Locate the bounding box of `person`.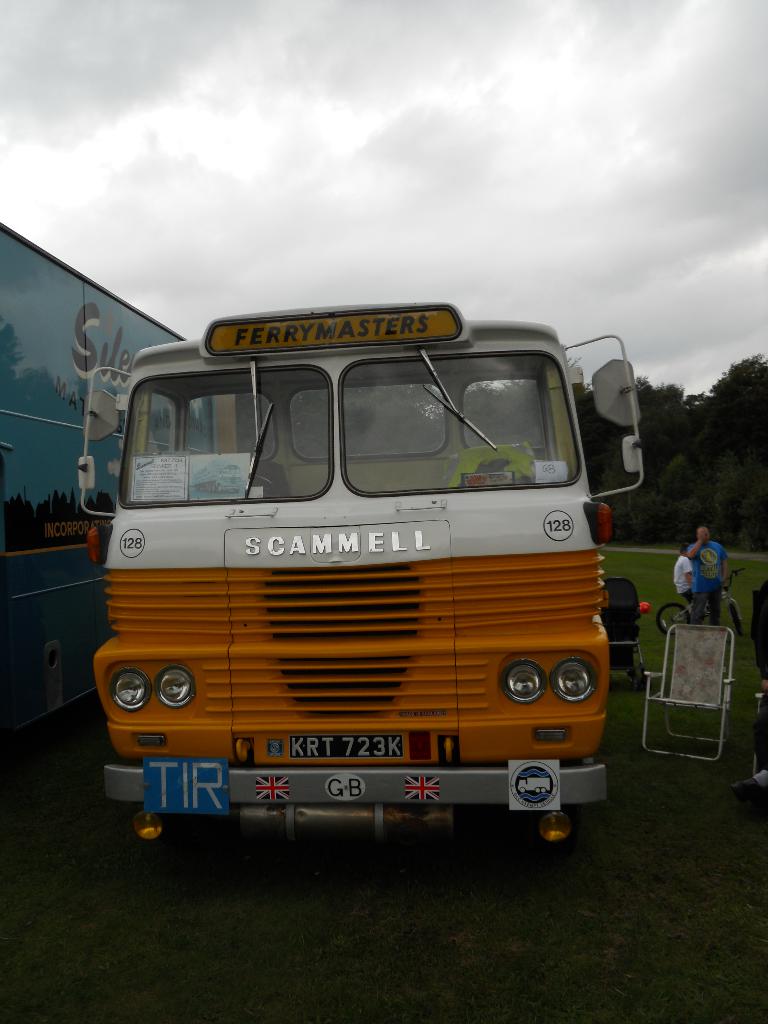
Bounding box: box=[667, 547, 696, 623].
